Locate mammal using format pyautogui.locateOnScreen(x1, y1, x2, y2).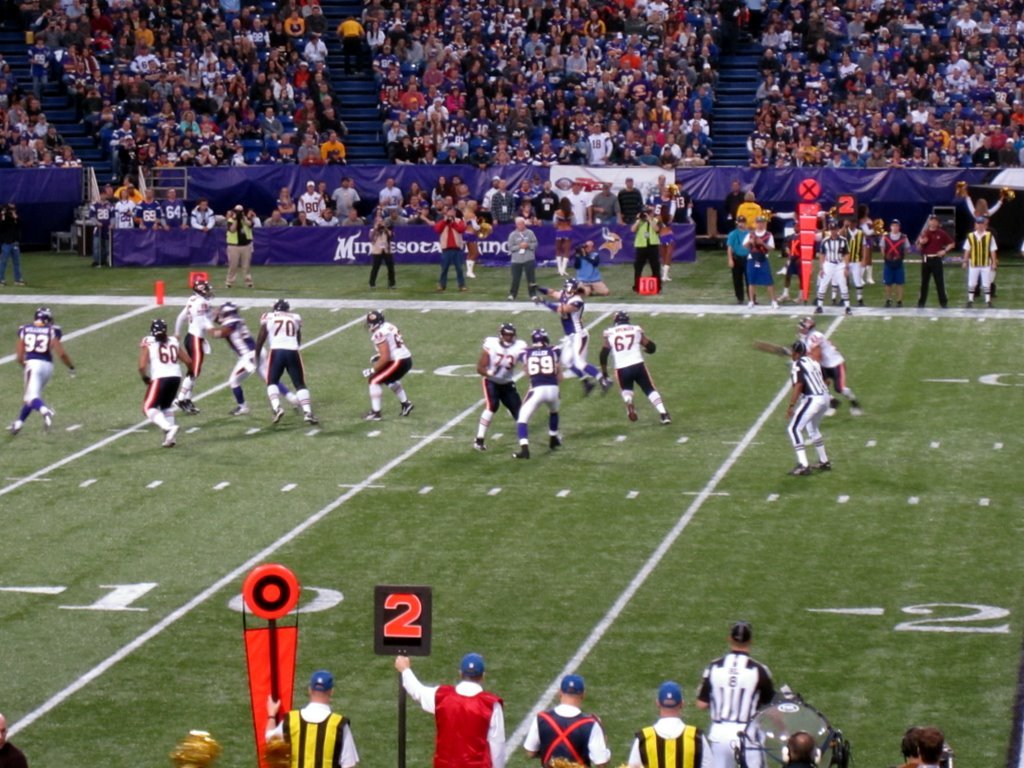
pyautogui.locateOnScreen(727, 180, 745, 228).
